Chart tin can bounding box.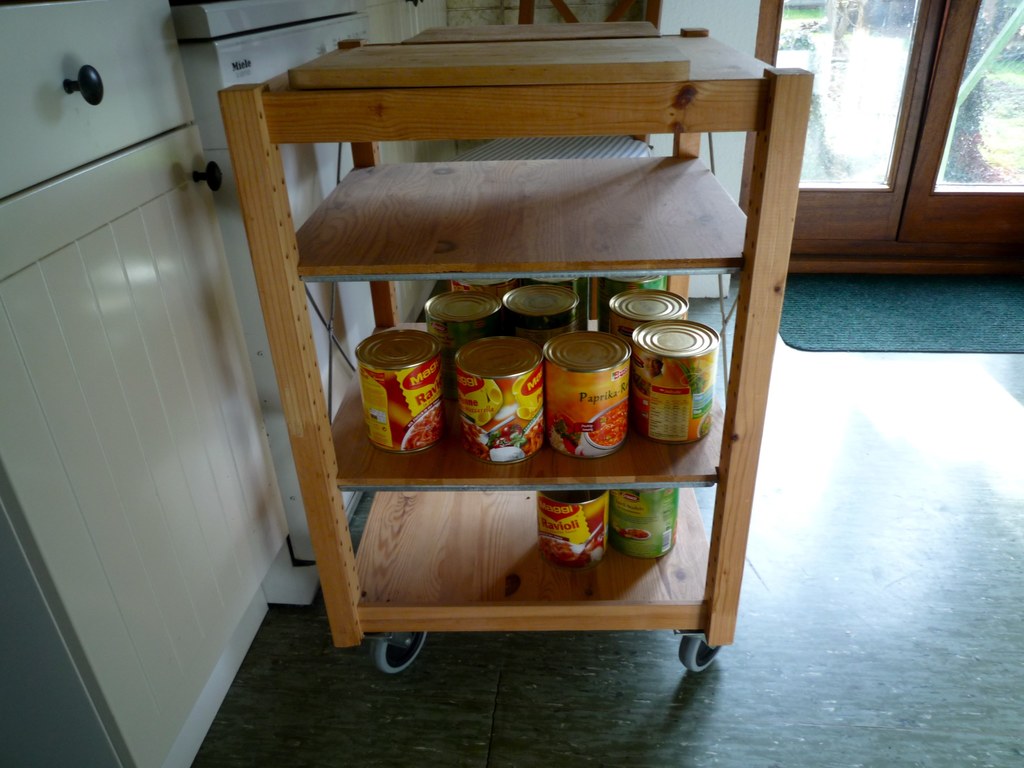
Charted: box=[628, 321, 722, 447].
